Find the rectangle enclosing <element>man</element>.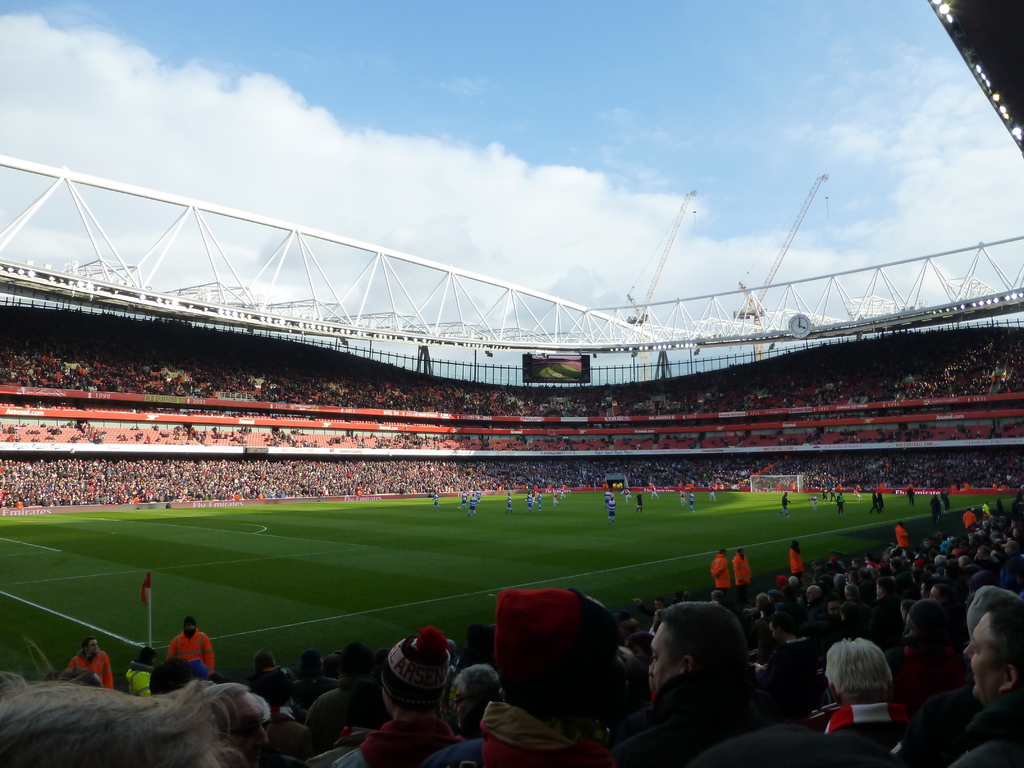
[left=200, top=680, right=279, bottom=765].
